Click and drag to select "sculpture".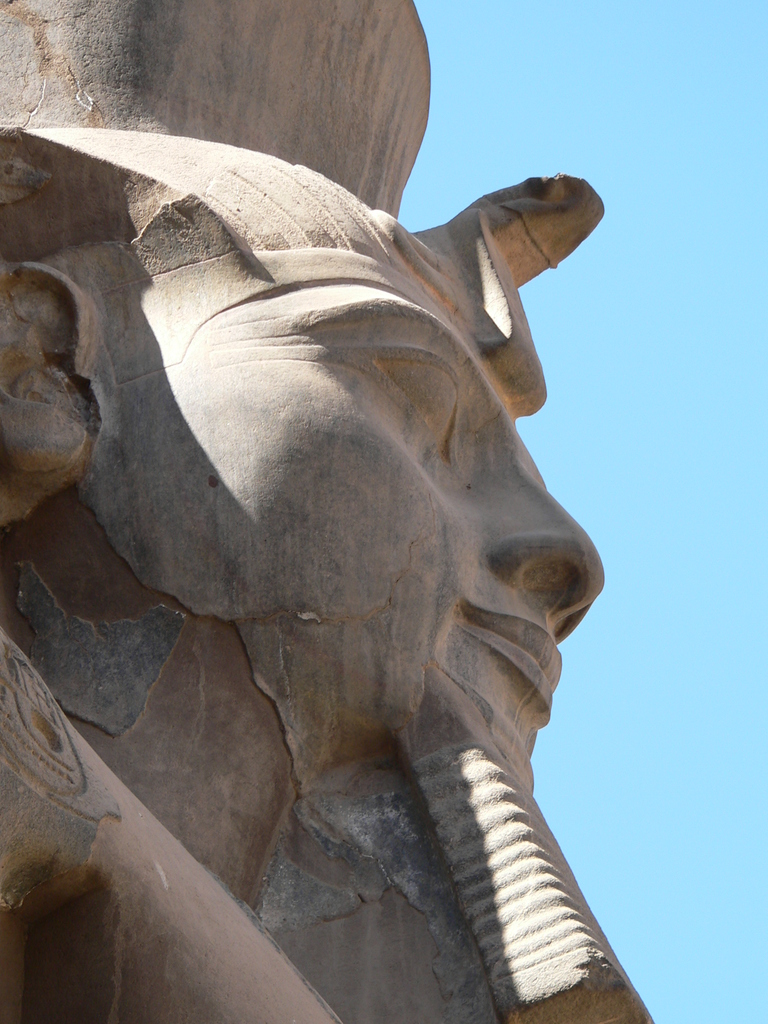
Selection: <region>1, 0, 664, 1023</region>.
